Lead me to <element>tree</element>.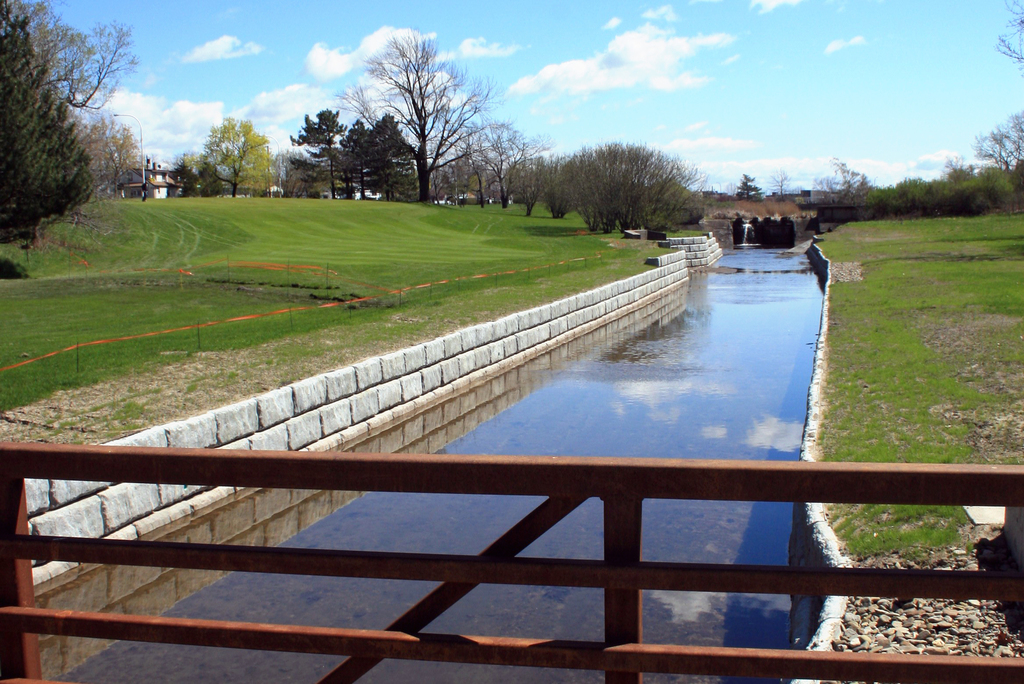
Lead to left=351, top=129, right=422, bottom=199.
